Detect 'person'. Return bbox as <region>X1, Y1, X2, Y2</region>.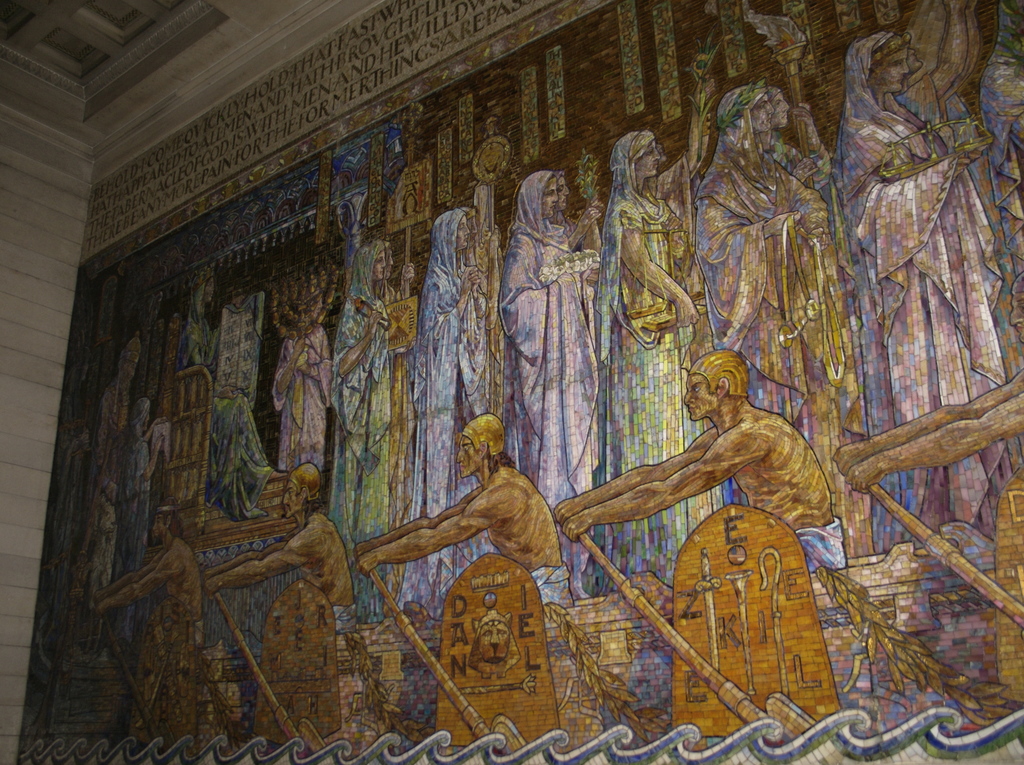
<region>697, 86, 853, 547</region>.
